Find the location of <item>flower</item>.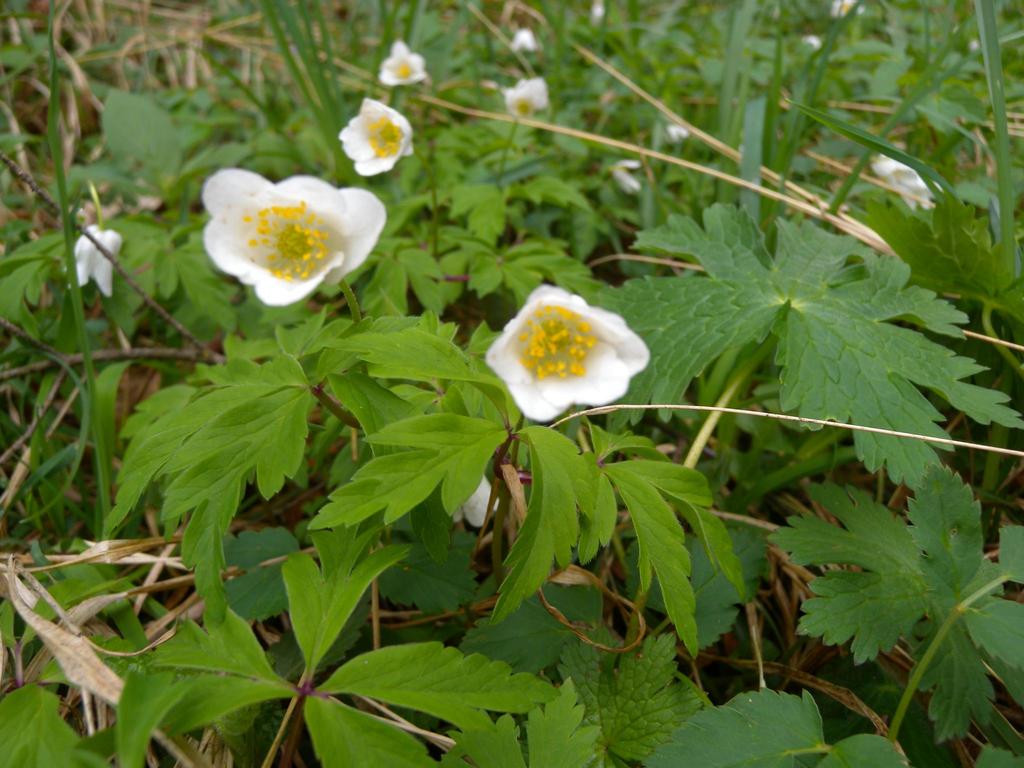
Location: select_region(76, 223, 123, 294).
